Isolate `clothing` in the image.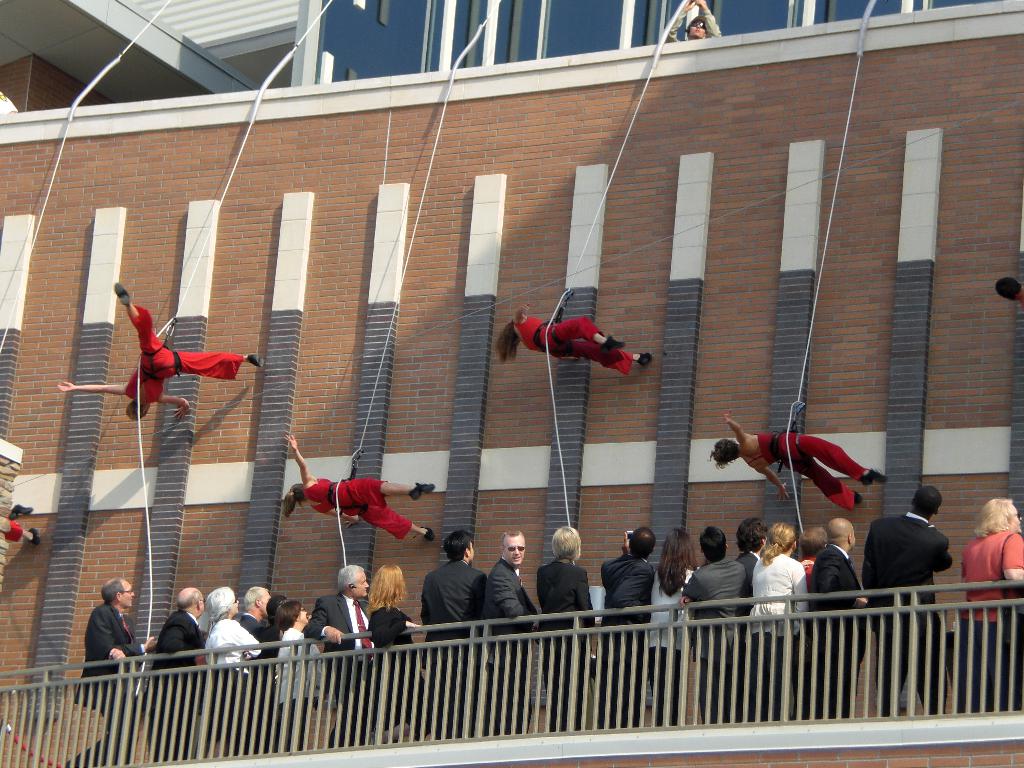
Isolated region: bbox=(746, 430, 869, 511).
